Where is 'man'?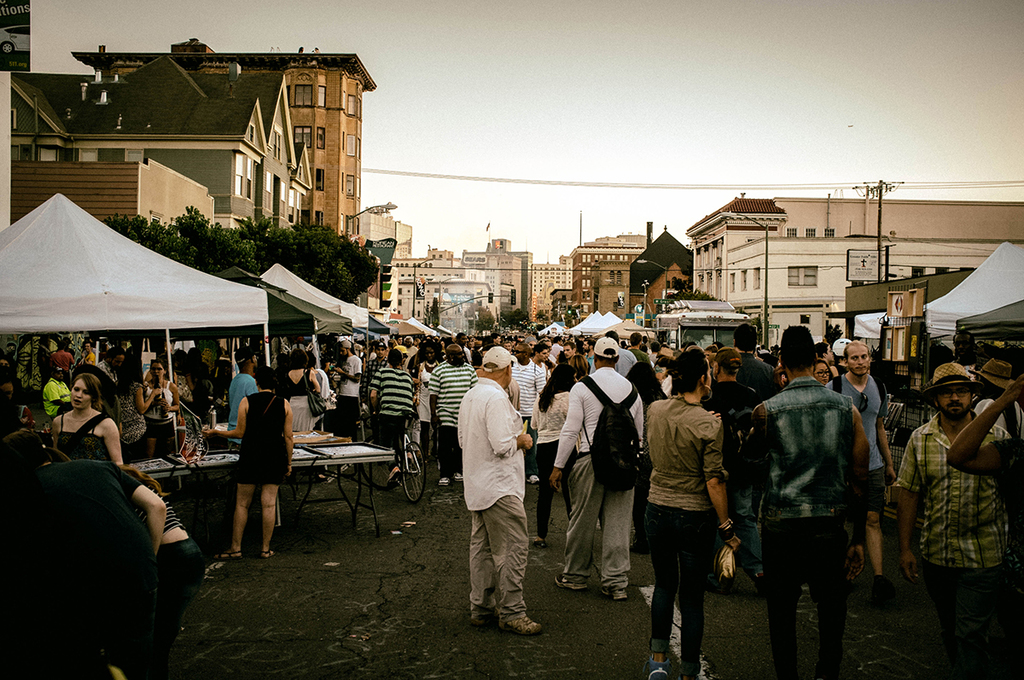
(left=224, top=346, right=260, bottom=451).
